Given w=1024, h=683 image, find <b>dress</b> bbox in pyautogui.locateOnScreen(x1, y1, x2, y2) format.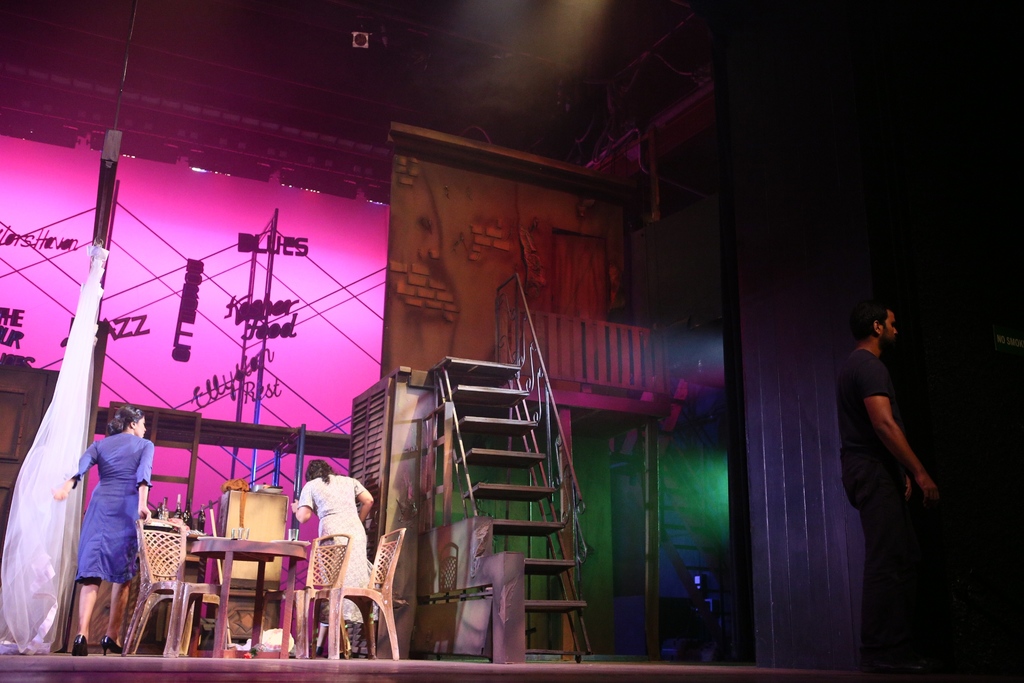
pyautogui.locateOnScreen(76, 431, 156, 581).
